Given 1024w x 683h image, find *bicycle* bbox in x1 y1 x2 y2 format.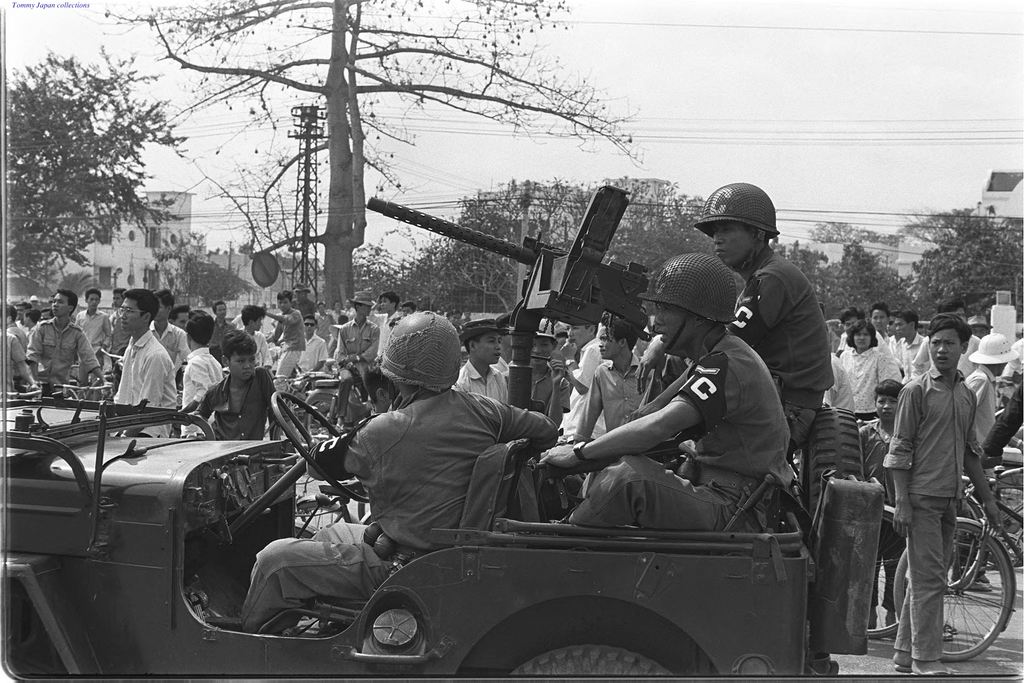
861 504 919 638.
